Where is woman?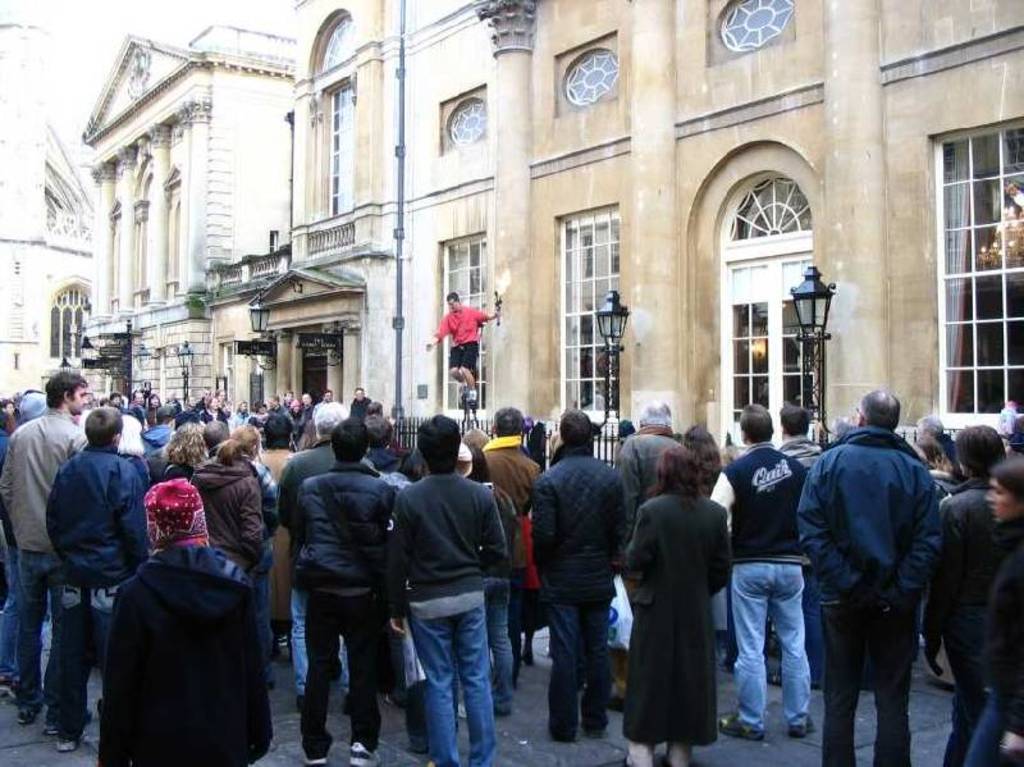
bbox(636, 442, 737, 763).
